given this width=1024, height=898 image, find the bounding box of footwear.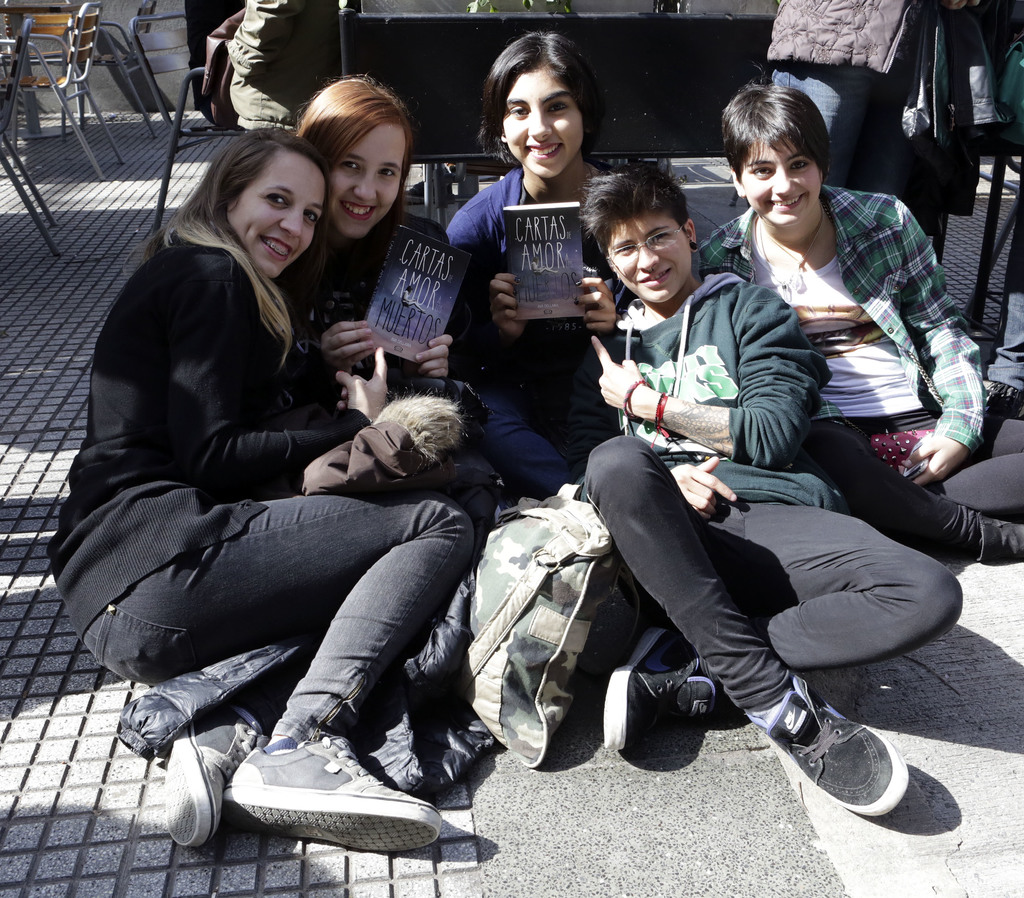
[left=604, top=625, right=730, bottom=752].
